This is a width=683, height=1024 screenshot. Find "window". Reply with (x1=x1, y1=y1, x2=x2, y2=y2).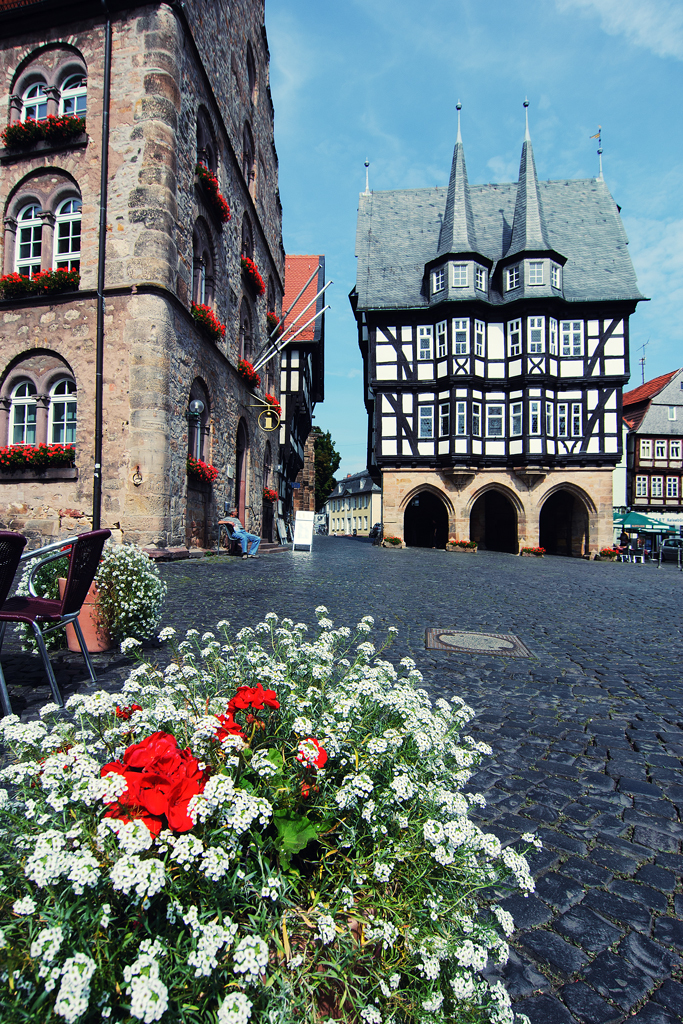
(x1=265, y1=349, x2=274, y2=397).
